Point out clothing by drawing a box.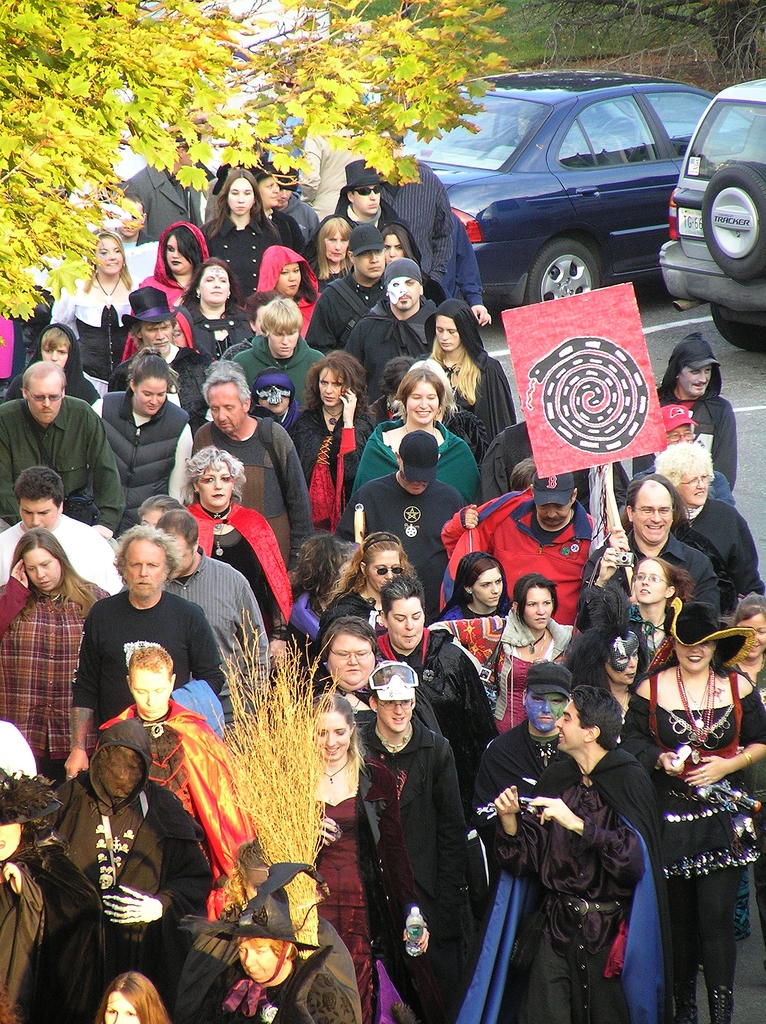
[left=197, top=209, right=288, bottom=289].
